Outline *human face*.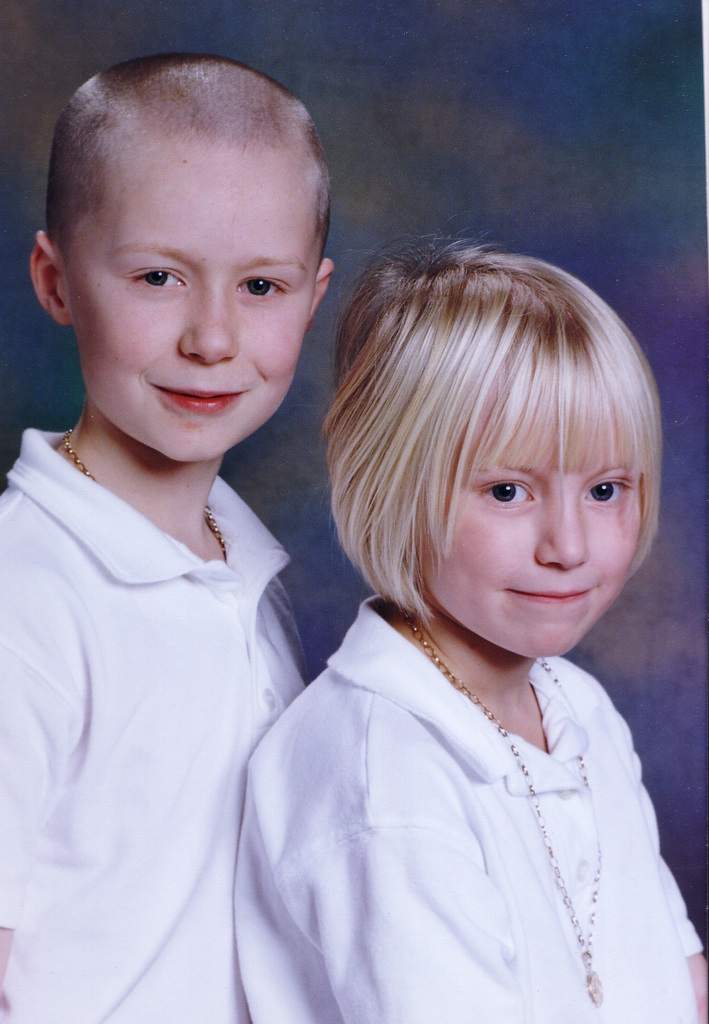
Outline: x1=410 y1=380 x2=641 y2=658.
